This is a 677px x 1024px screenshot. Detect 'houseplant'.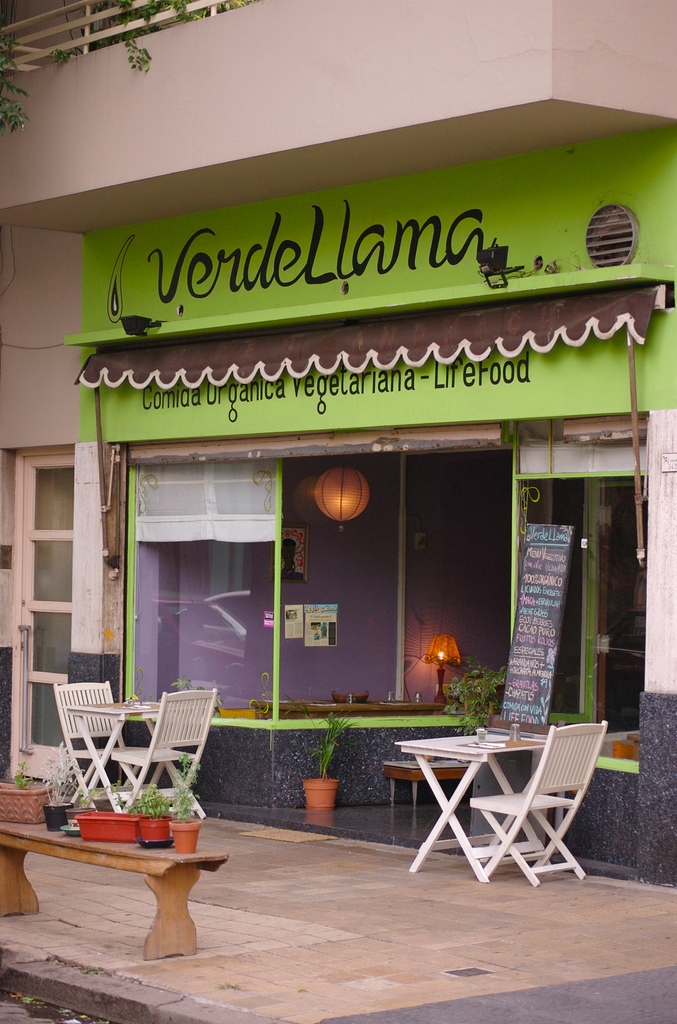
(x1=301, y1=707, x2=357, y2=809).
